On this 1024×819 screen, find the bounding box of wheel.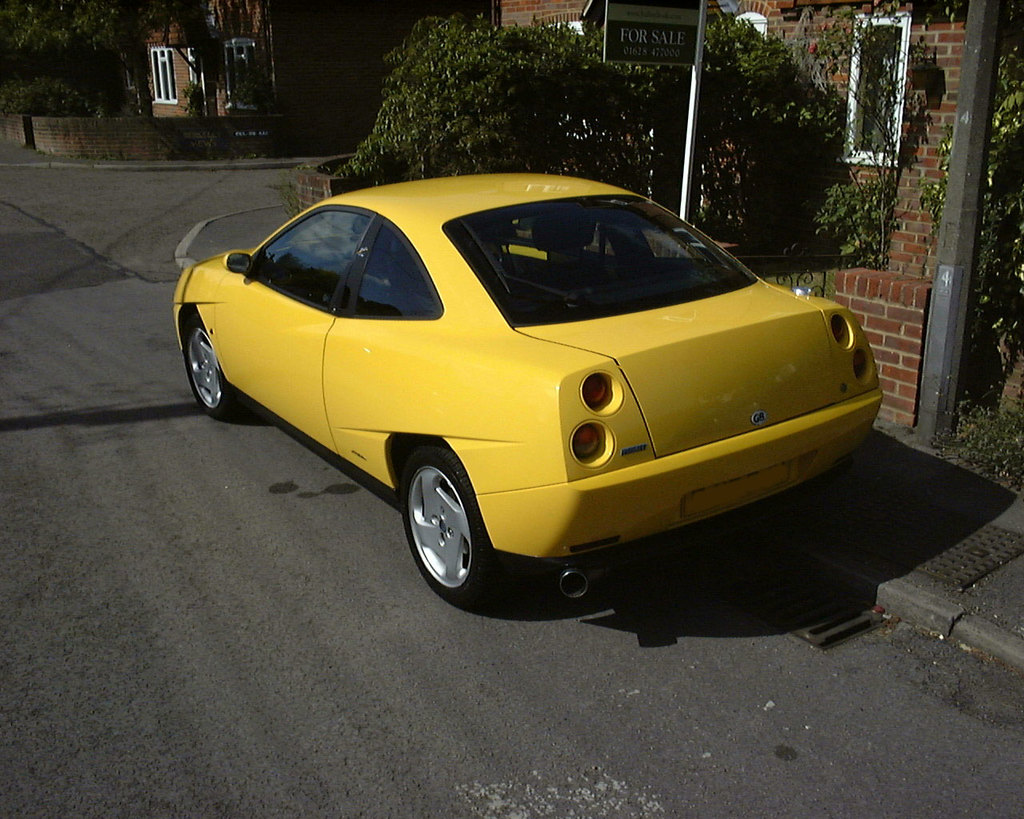
Bounding box: {"x1": 183, "y1": 319, "x2": 238, "y2": 422}.
